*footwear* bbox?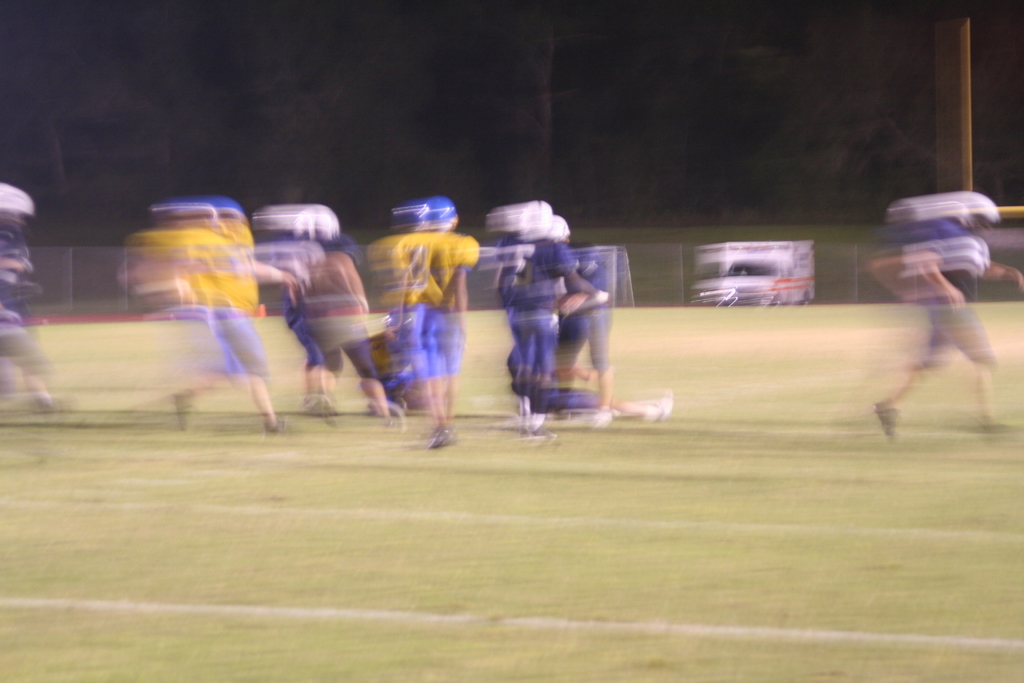
{"x1": 535, "y1": 426, "x2": 563, "y2": 440}
